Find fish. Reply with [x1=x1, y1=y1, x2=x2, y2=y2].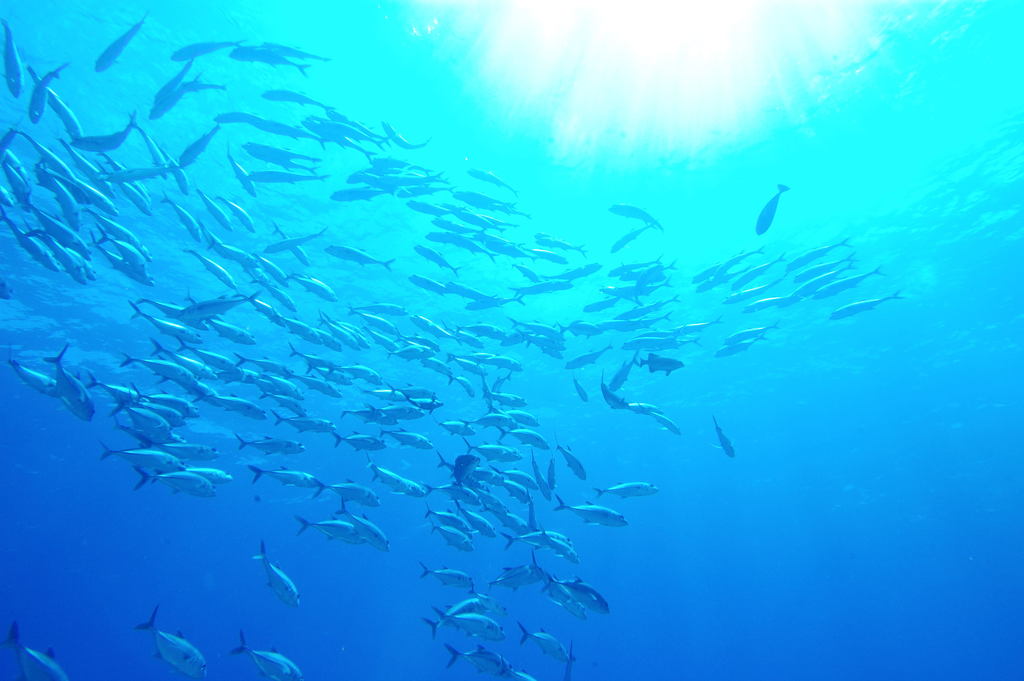
[x1=509, y1=256, x2=540, y2=281].
